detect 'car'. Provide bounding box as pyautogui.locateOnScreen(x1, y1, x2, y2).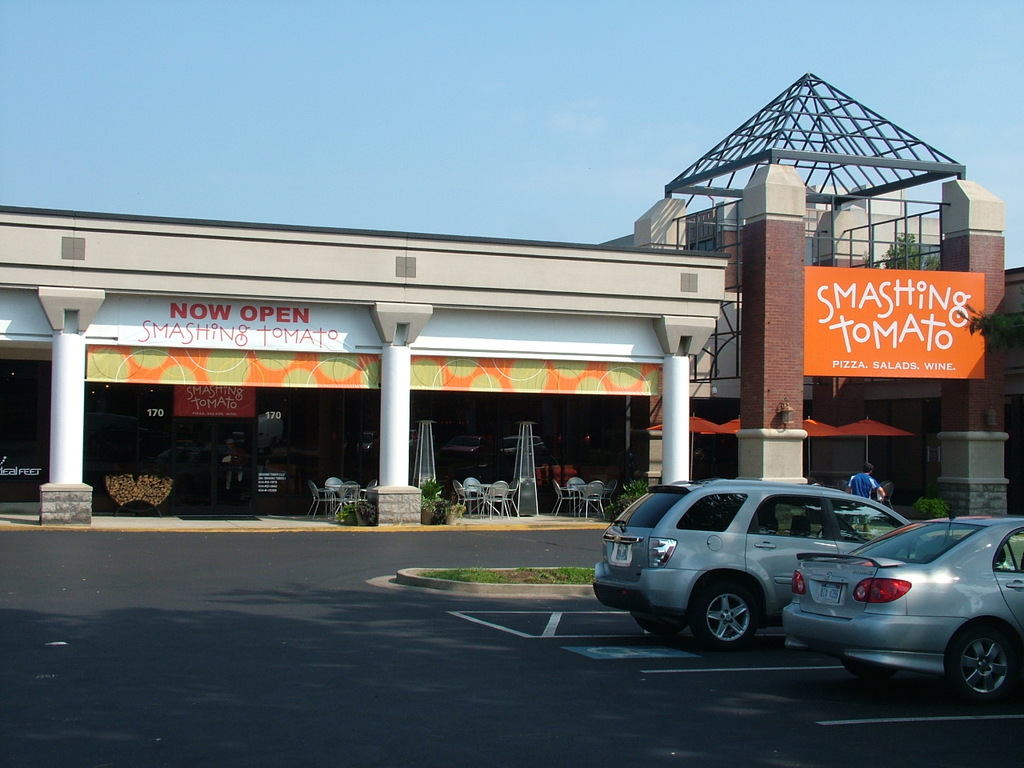
pyautogui.locateOnScreen(778, 497, 1023, 703).
